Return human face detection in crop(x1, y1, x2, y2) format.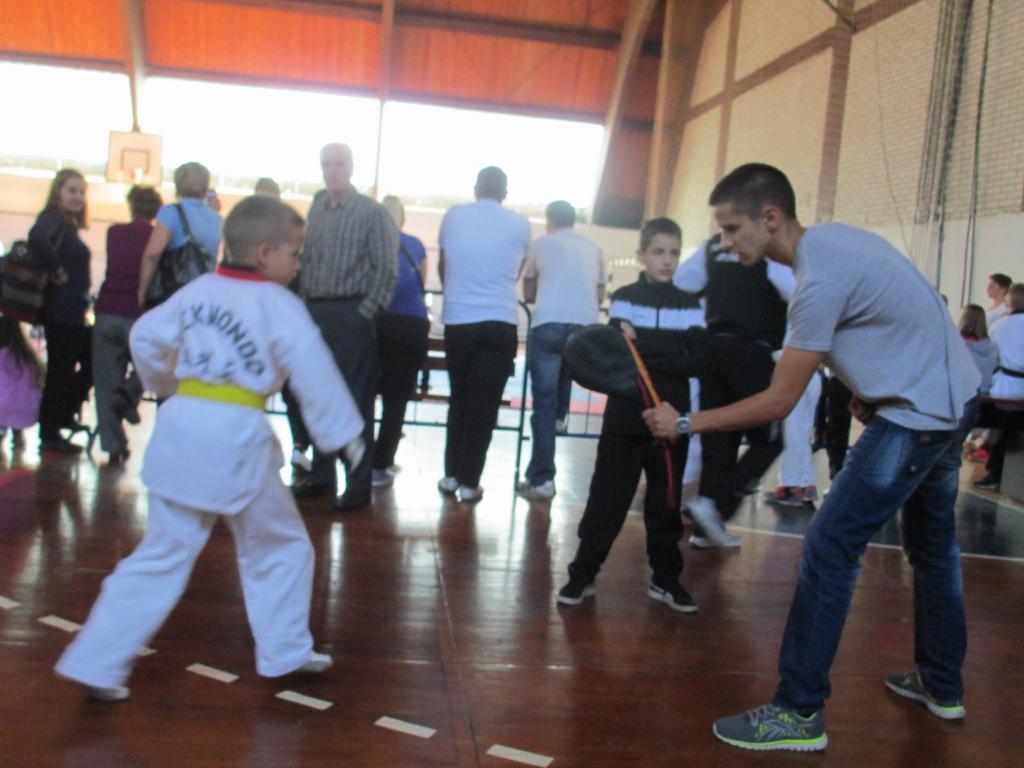
crop(718, 197, 766, 264).
